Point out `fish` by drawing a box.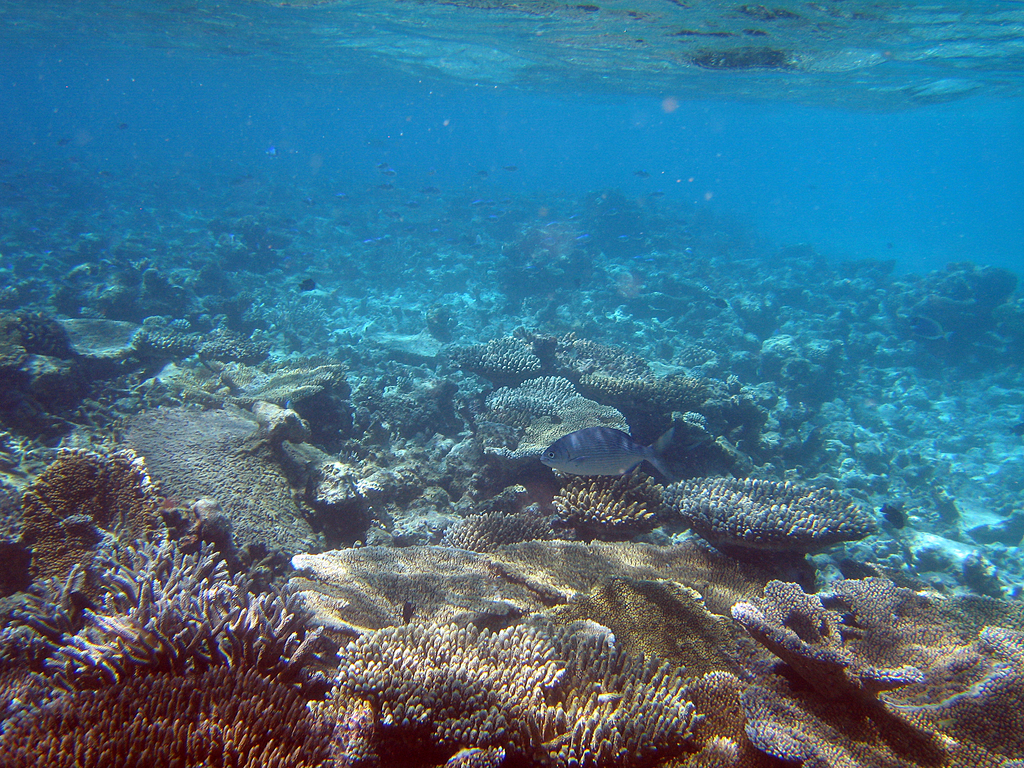
(left=301, top=274, right=319, bottom=292).
